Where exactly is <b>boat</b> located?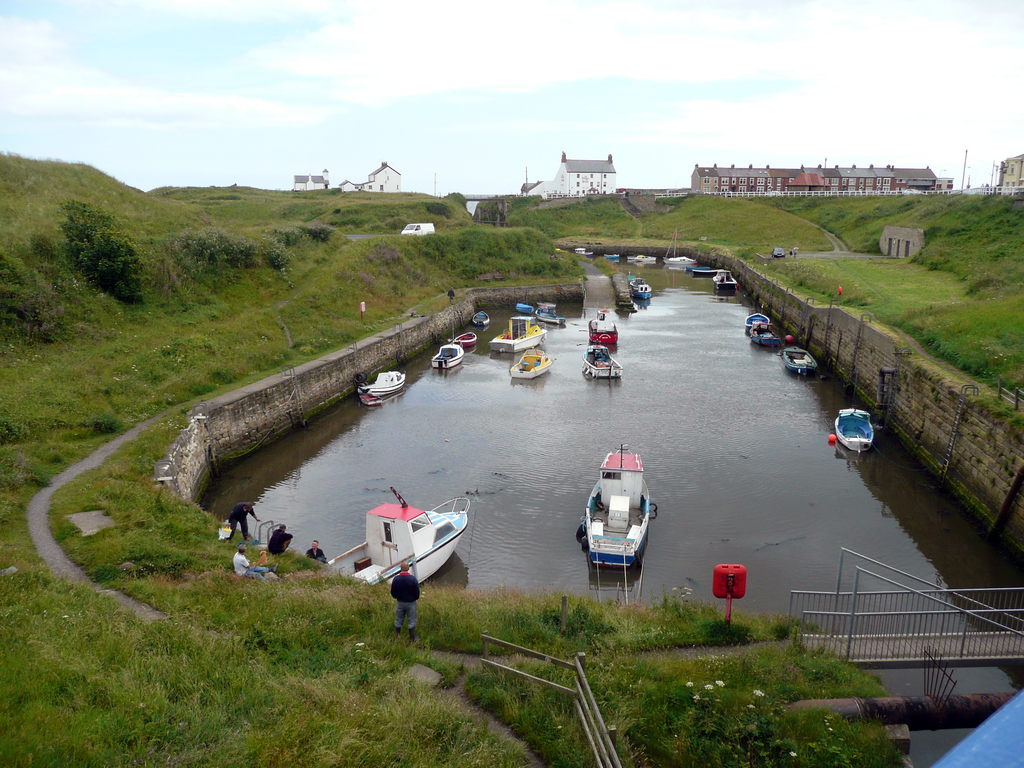
Its bounding box is (left=456, top=326, right=479, bottom=351).
